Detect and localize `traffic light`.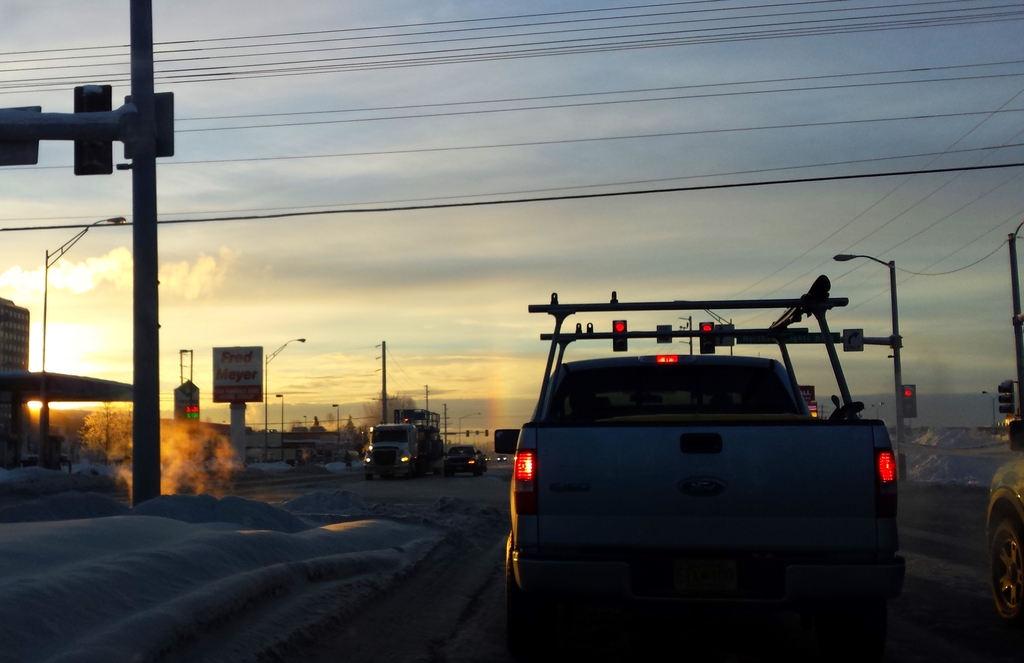
Localized at Rect(74, 85, 113, 177).
